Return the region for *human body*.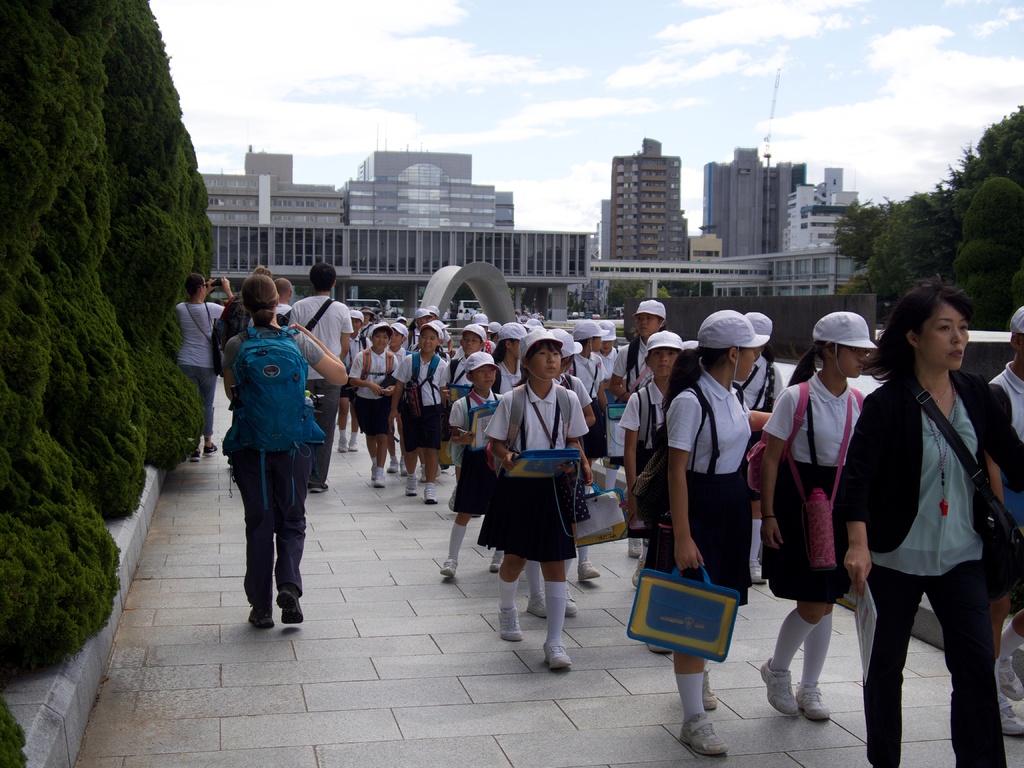
[x1=985, y1=357, x2=1023, y2=737].
